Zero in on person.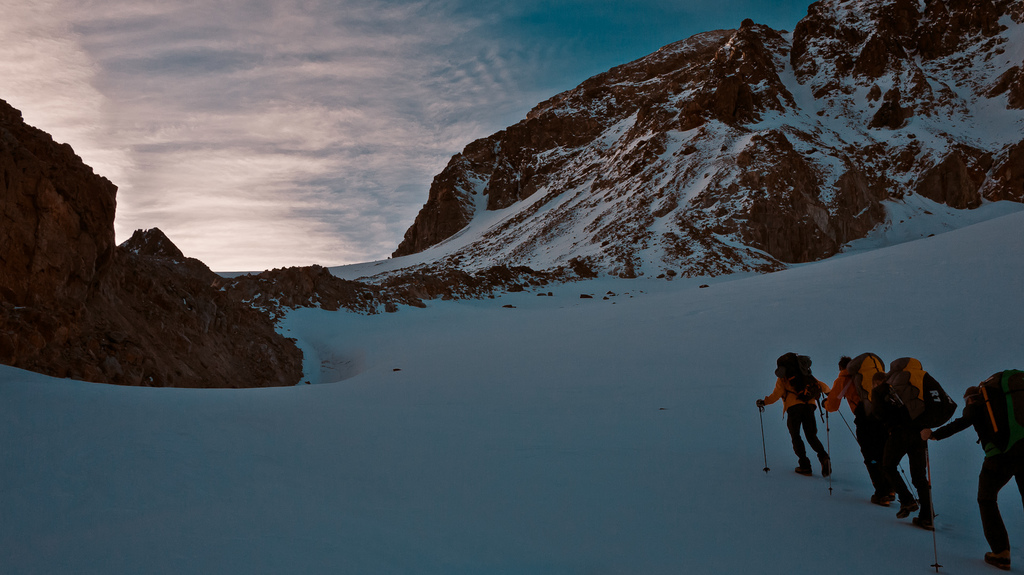
Zeroed in: [x1=869, y1=369, x2=933, y2=534].
